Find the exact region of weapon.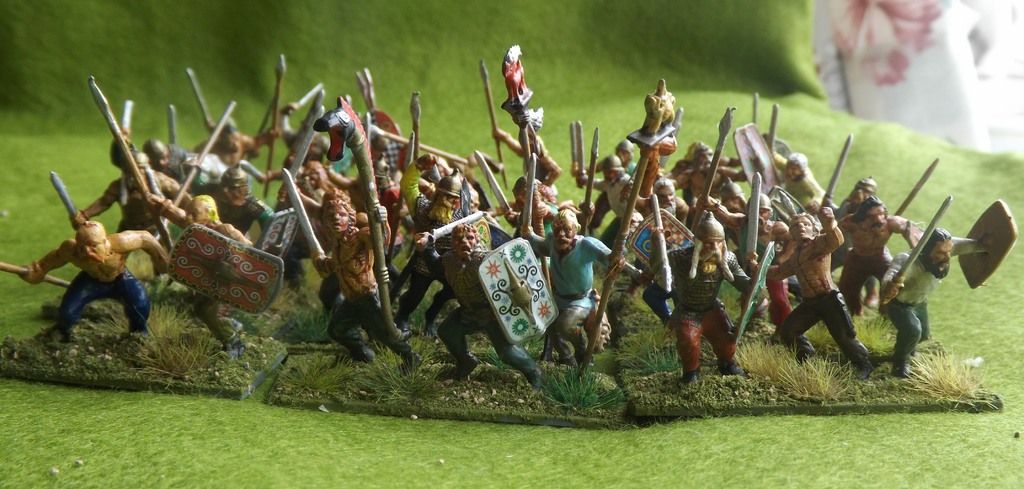
Exact region: crop(180, 70, 215, 136).
